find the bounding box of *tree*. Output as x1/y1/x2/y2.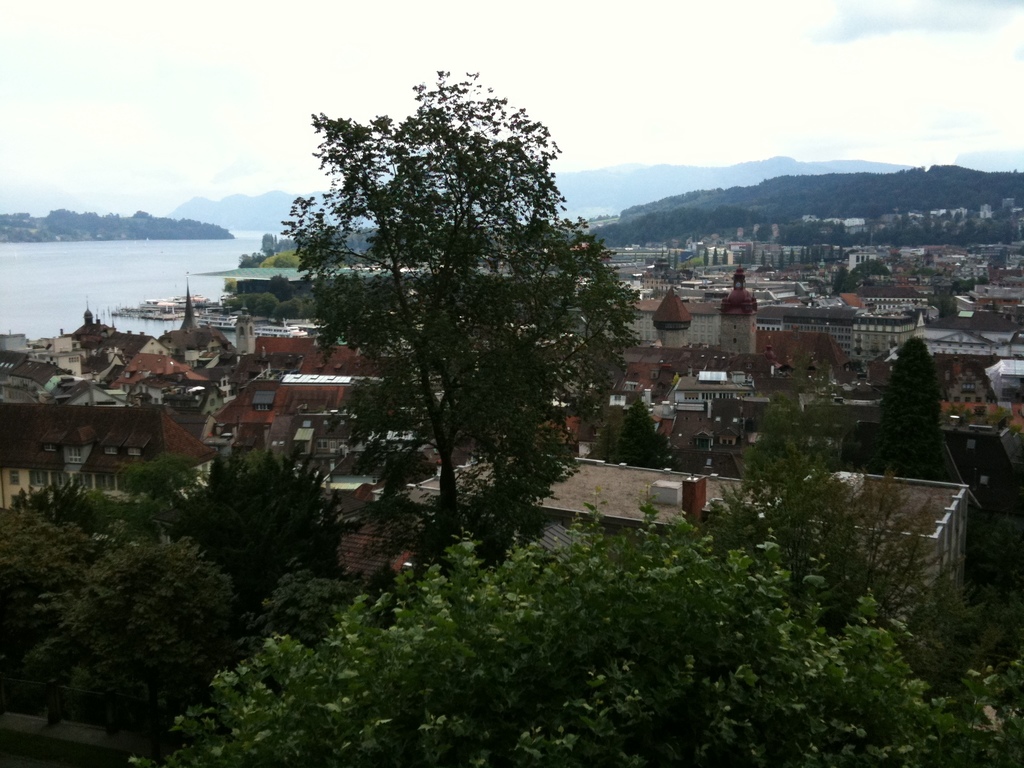
268/64/629/580.
